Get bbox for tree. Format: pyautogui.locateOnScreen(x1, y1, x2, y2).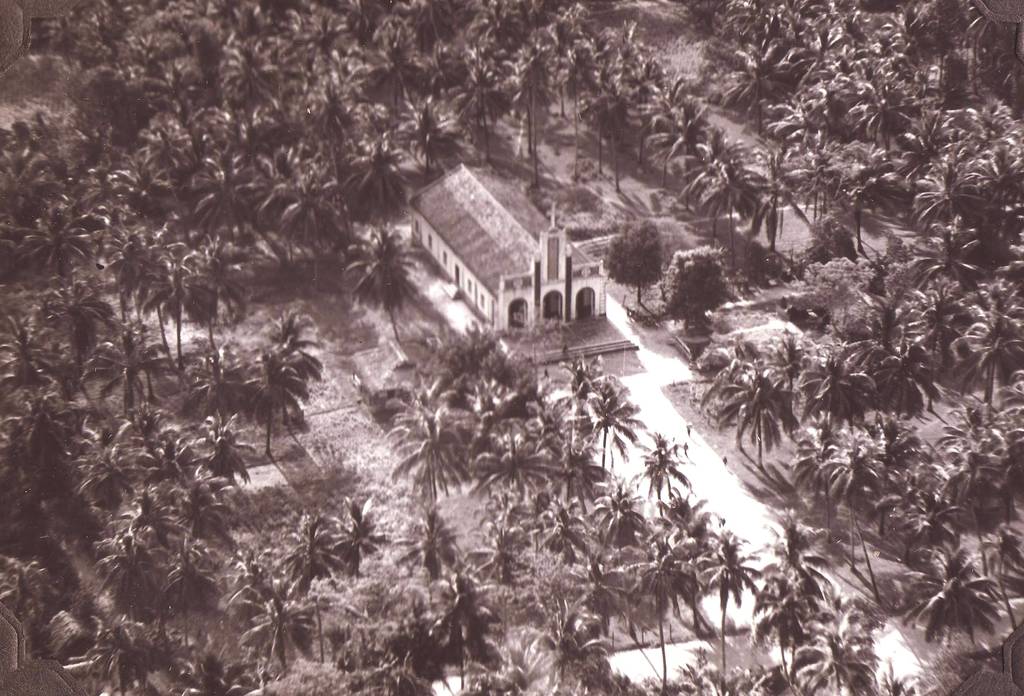
pyautogui.locateOnScreen(476, 437, 553, 513).
